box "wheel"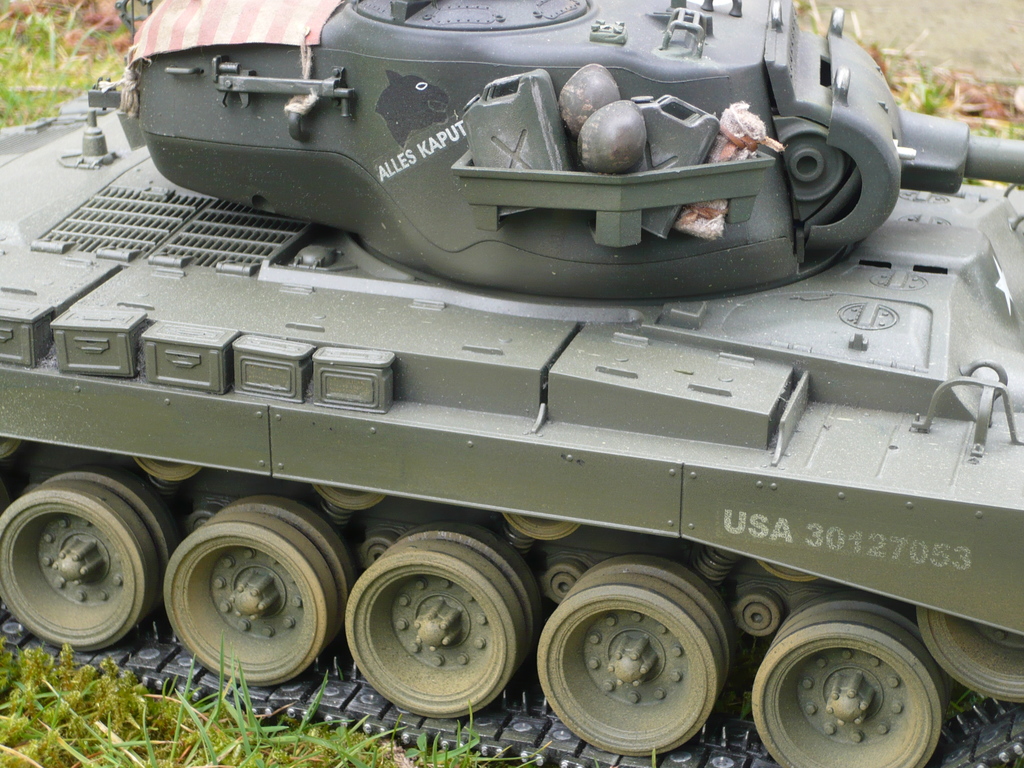
bbox=[394, 523, 542, 666]
